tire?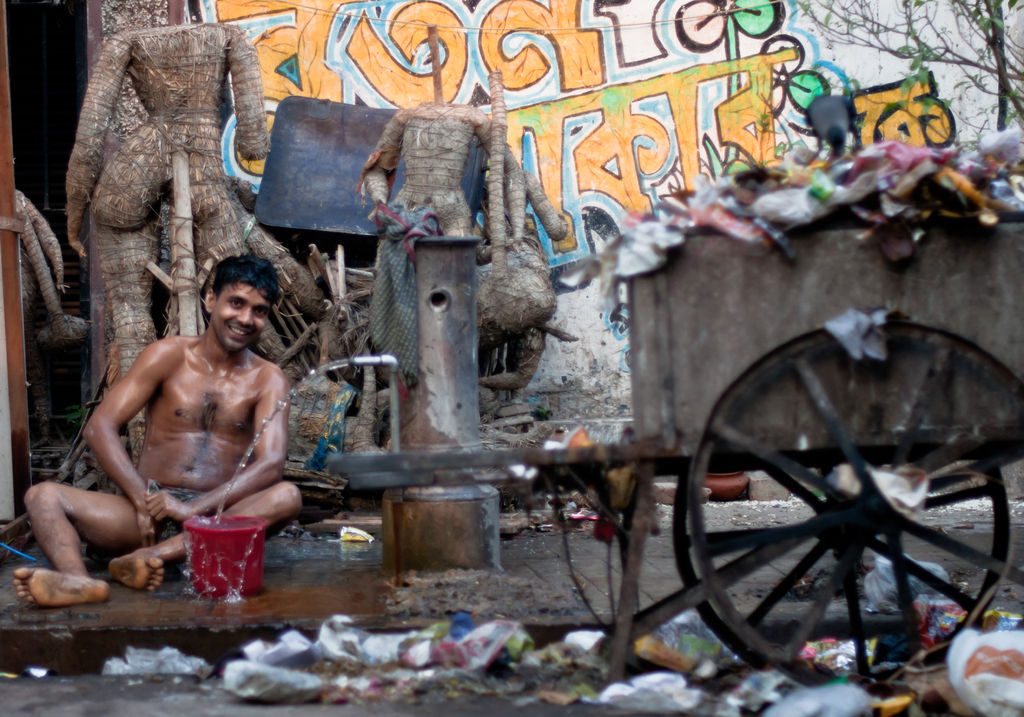
{"left": 677, "top": 281, "right": 1000, "bottom": 692}
